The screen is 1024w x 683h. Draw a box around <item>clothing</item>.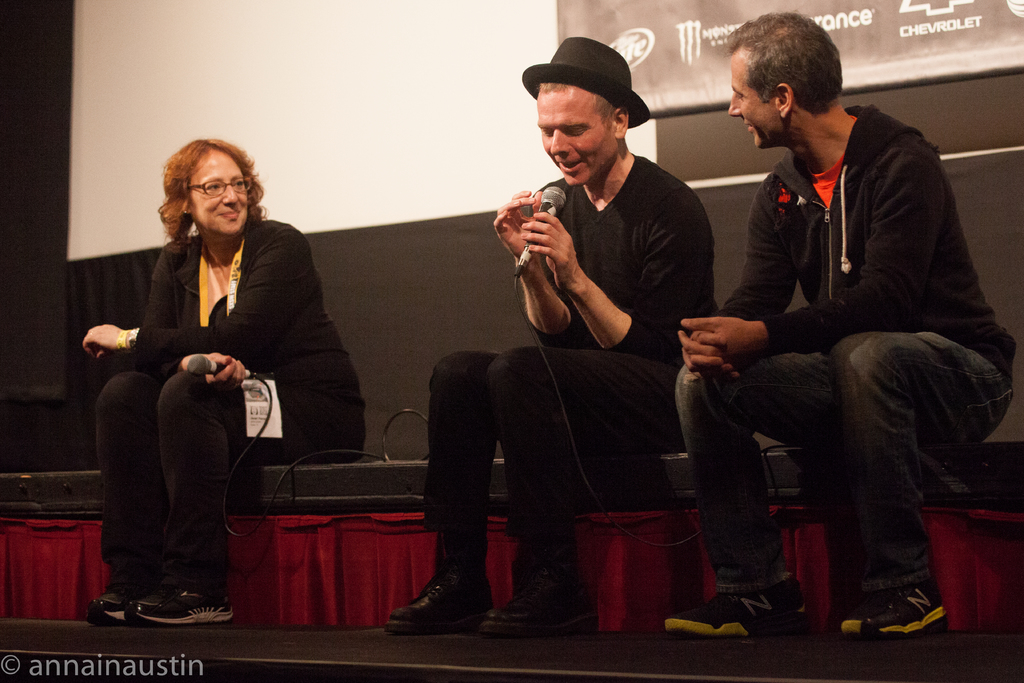
(435, 154, 714, 546).
